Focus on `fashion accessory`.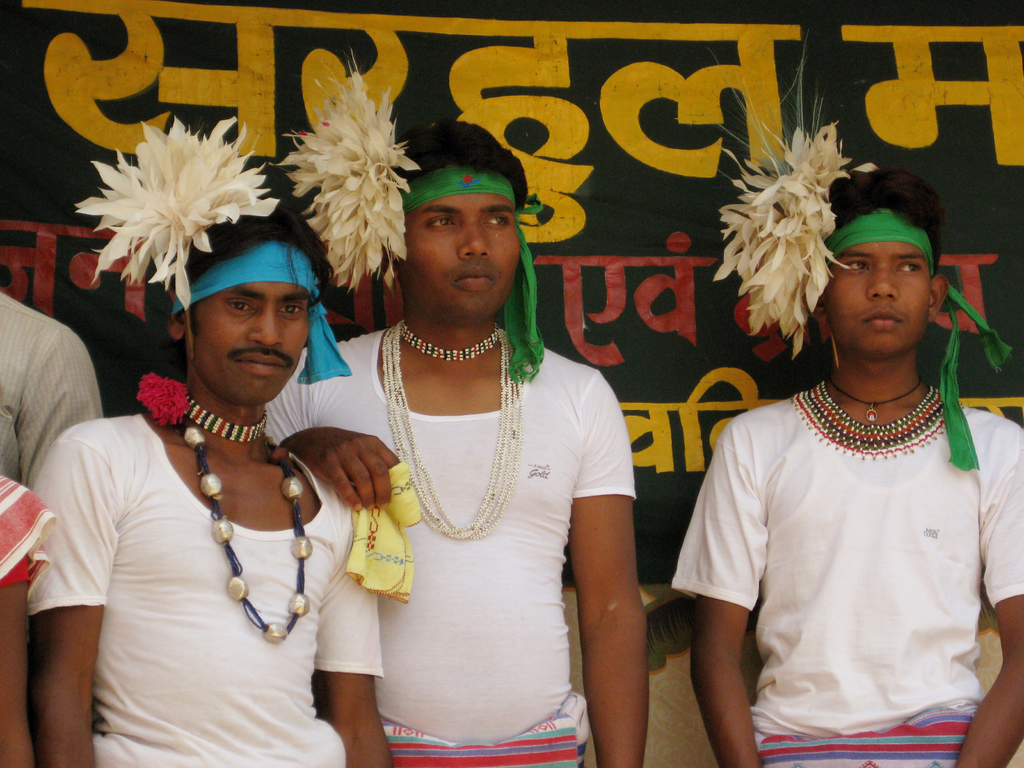
Focused at box(831, 377, 922, 426).
